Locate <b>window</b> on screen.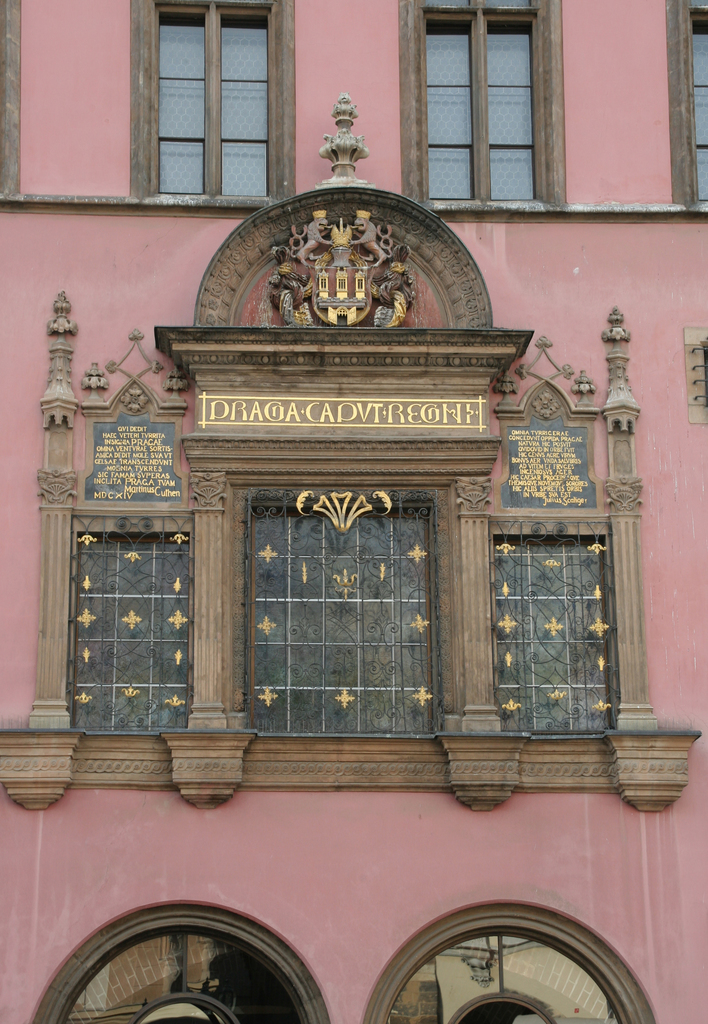
On screen at box(408, 0, 559, 204).
